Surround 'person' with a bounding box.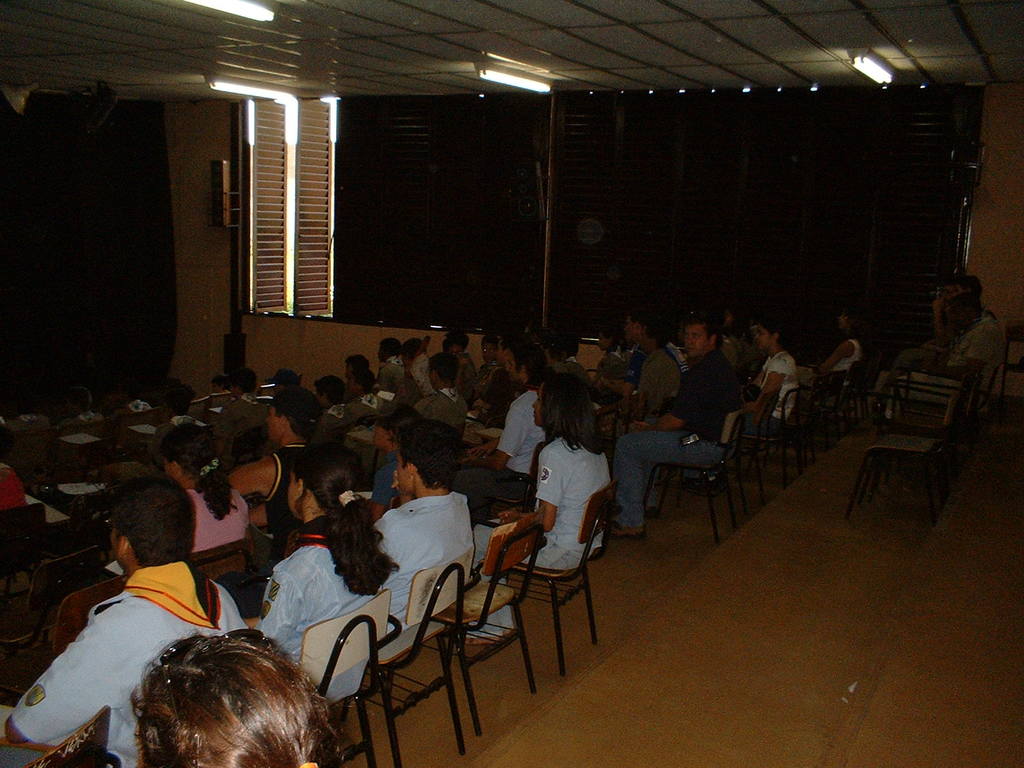
box(808, 300, 872, 410).
